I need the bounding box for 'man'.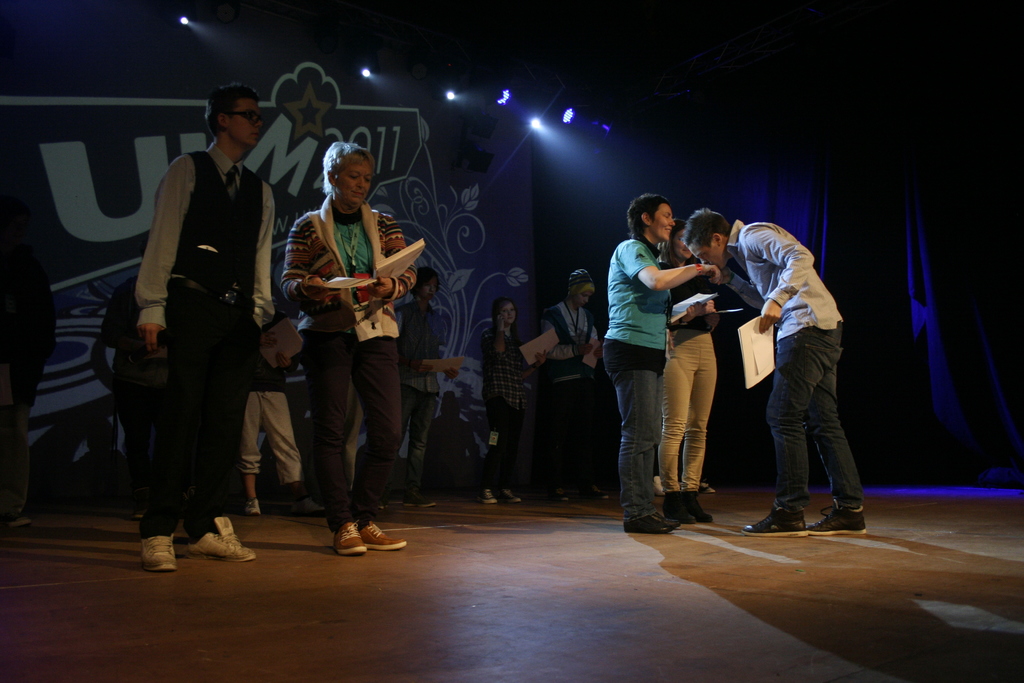
Here it is: l=384, t=270, r=452, b=508.
